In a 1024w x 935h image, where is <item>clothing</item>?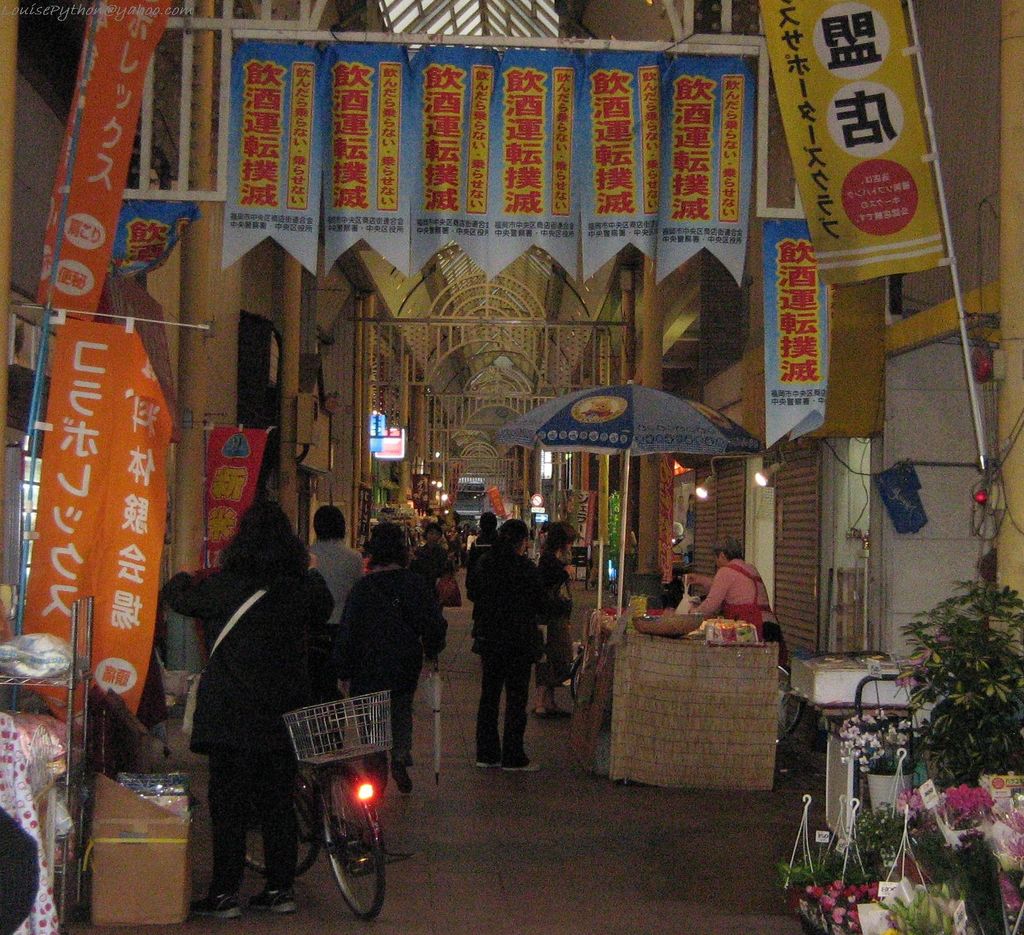
(x1=690, y1=561, x2=797, y2=657).
